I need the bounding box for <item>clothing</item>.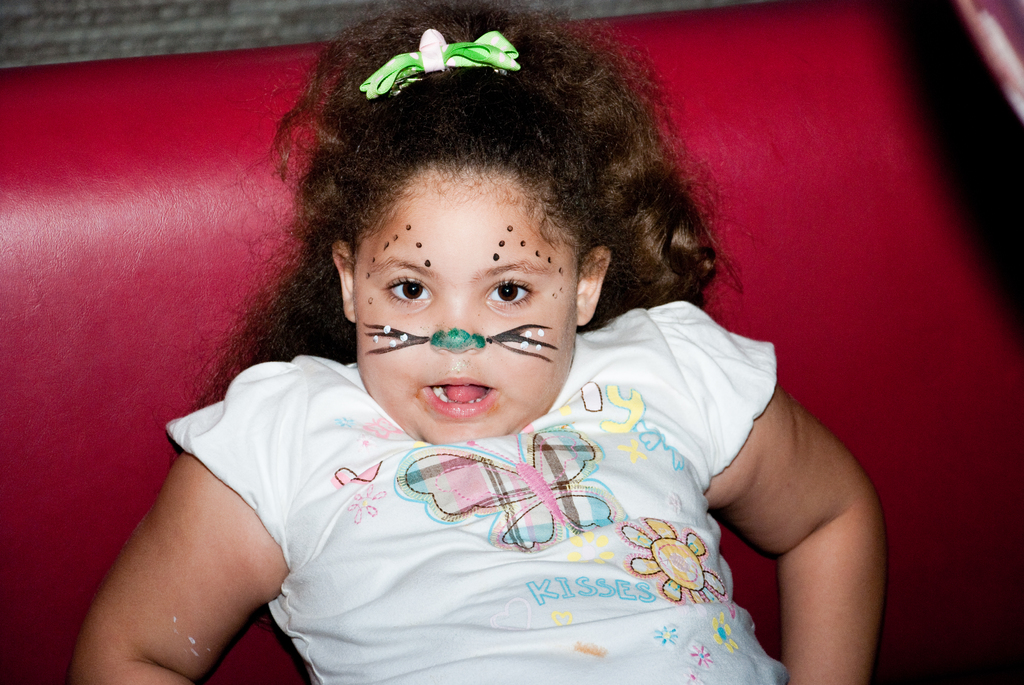
Here it is: 168 299 787 684.
